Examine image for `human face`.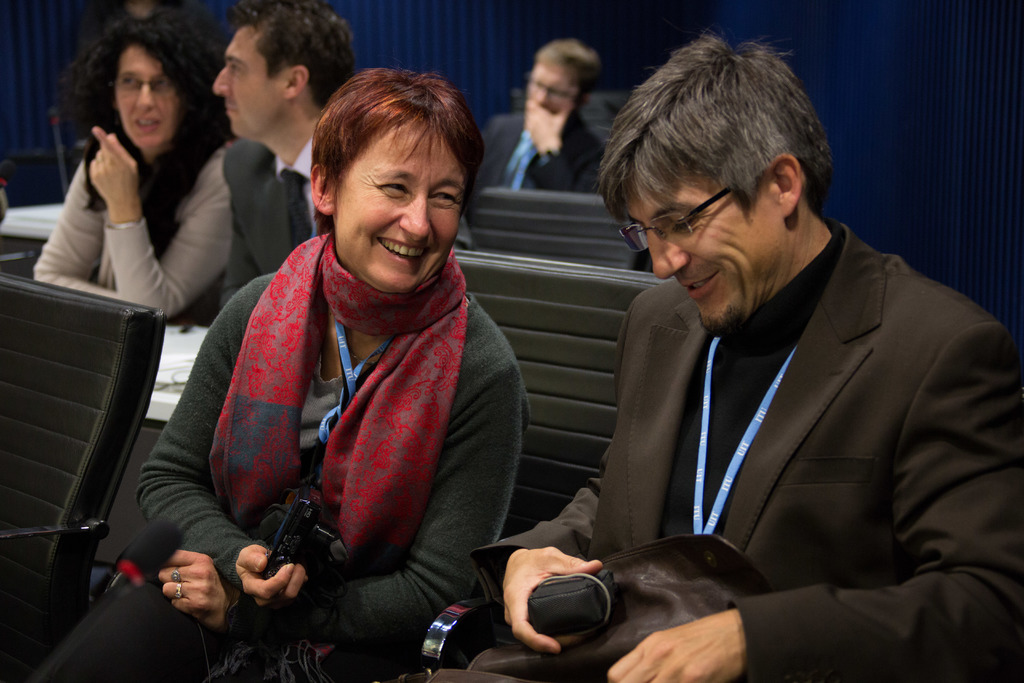
Examination result: x1=634 y1=179 x2=792 y2=333.
